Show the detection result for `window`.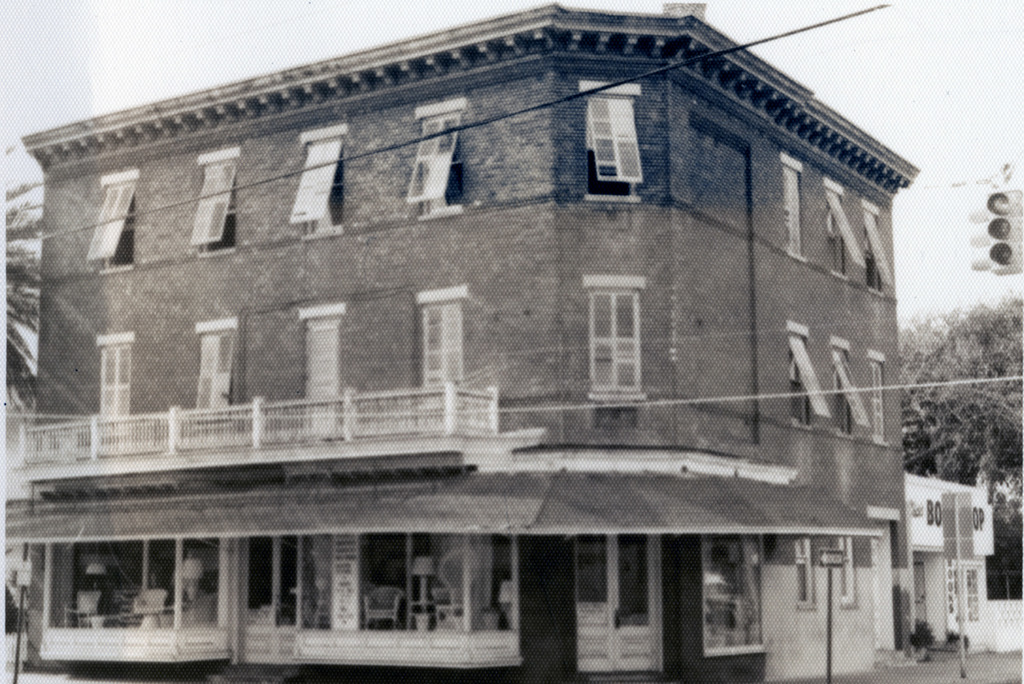
820, 179, 872, 269.
